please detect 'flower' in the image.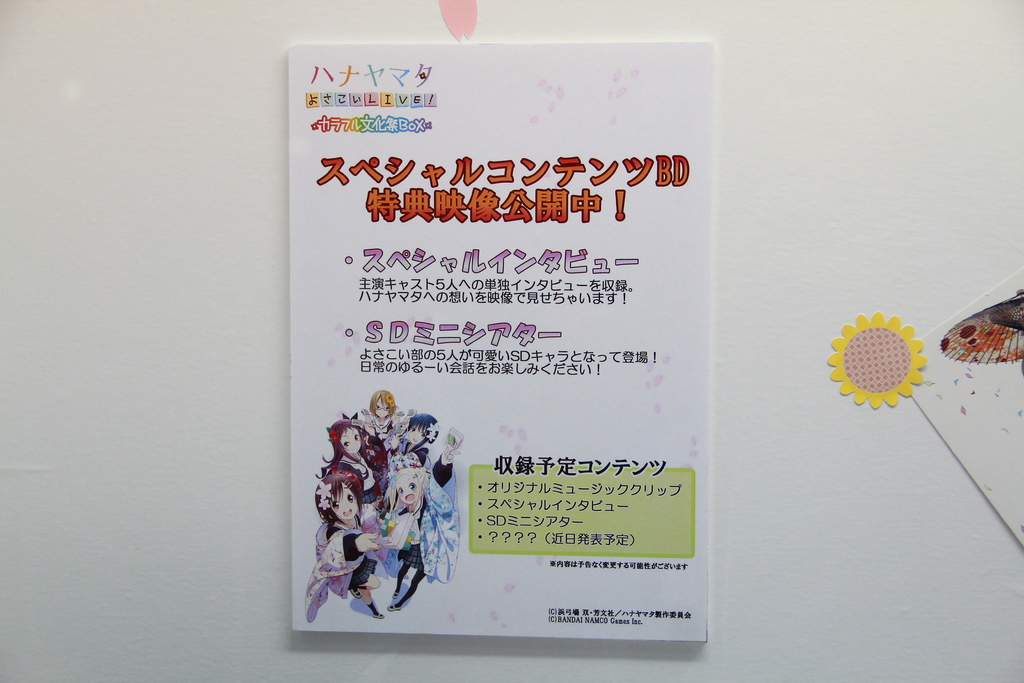
bbox=(328, 430, 334, 440).
